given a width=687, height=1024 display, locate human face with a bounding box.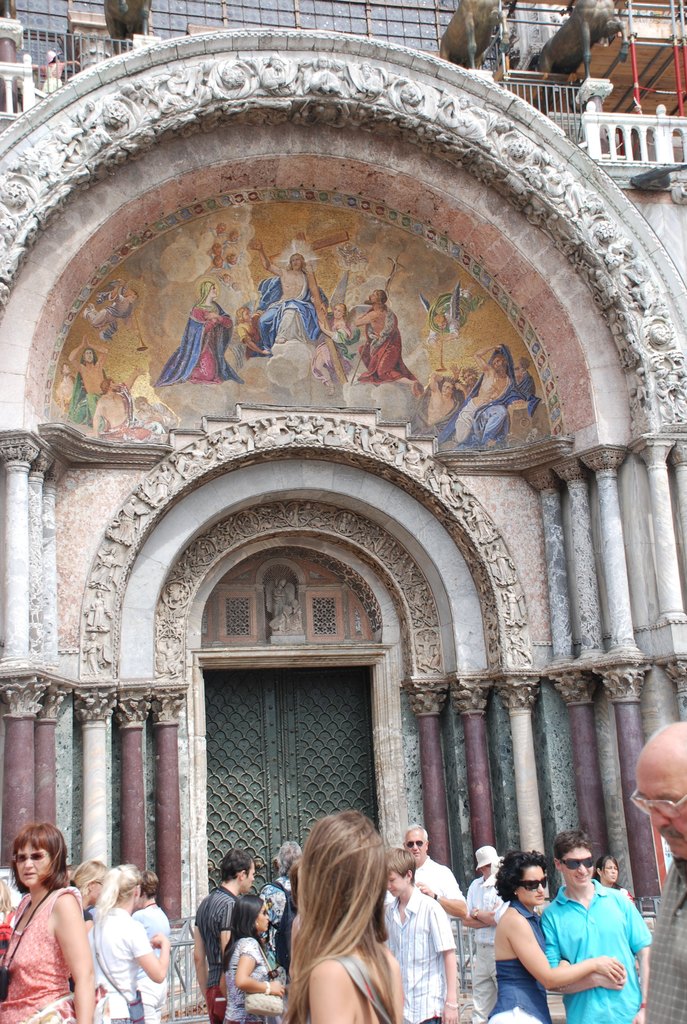
Located: l=406, t=831, r=425, b=863.
